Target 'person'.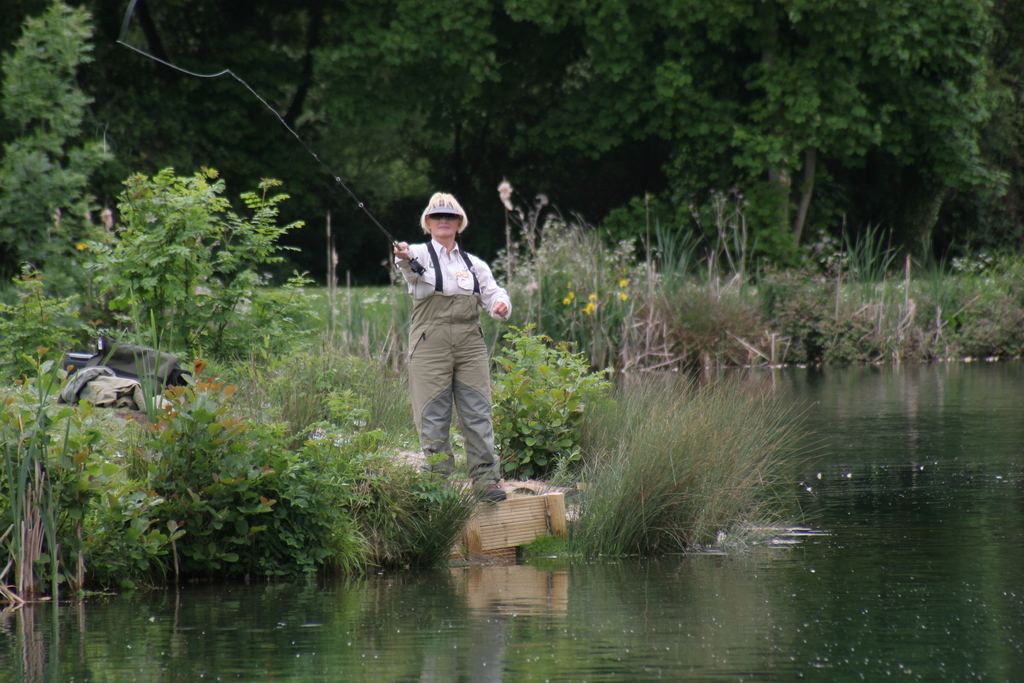
Target region: x1=397, y1=195, x2=513, y2=493.
